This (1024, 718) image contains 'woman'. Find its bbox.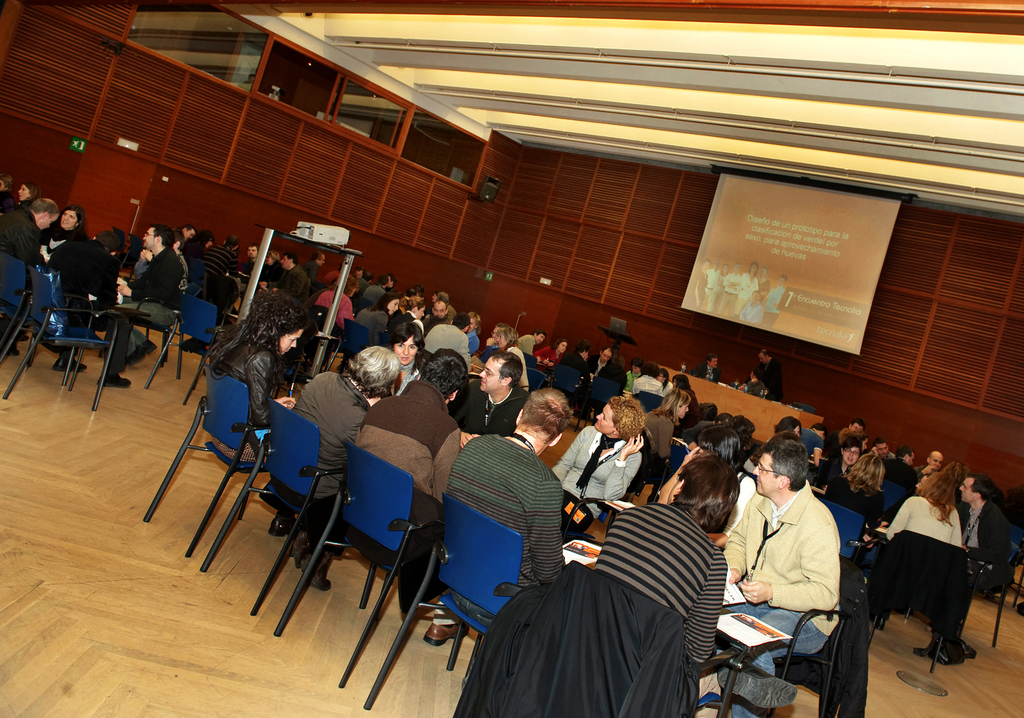
bbox=[655, 367, 677, 399].
